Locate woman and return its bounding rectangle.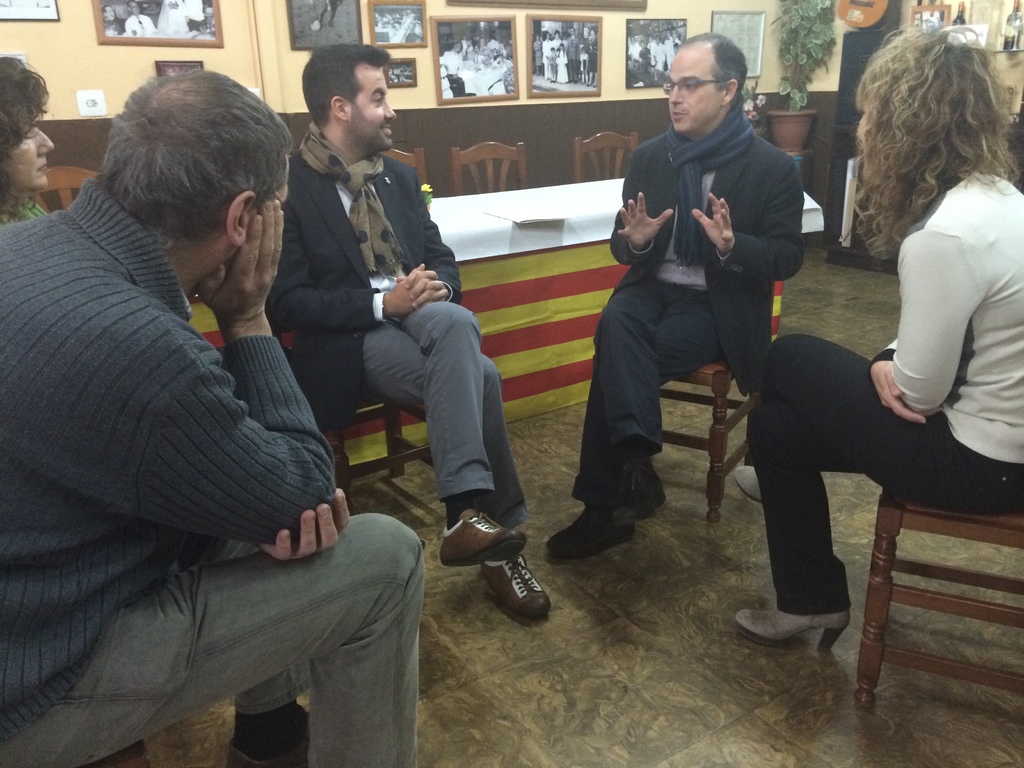
x1=551 y1=29 x2=562 y2=48.
